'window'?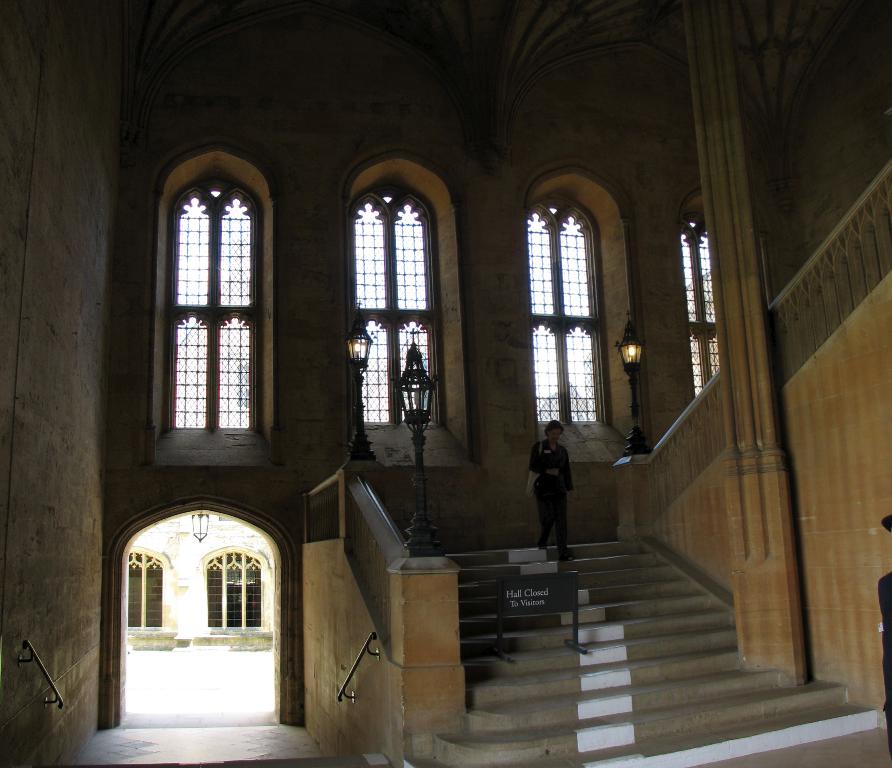
[x1=147, y1=150, x2=278, y2=493]
